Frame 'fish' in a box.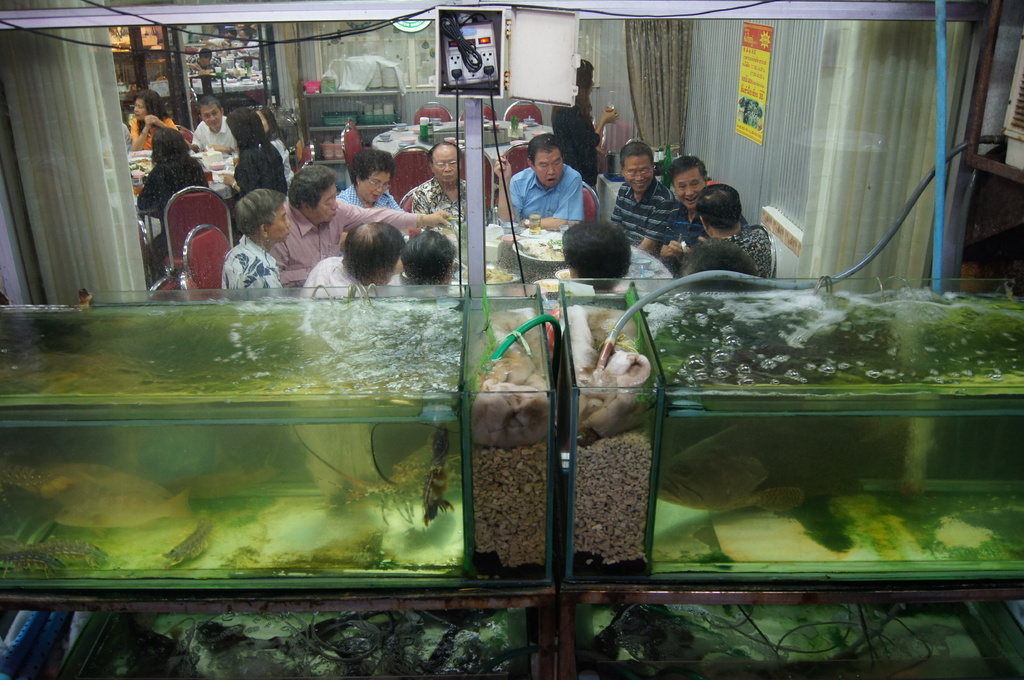
x1=165 y1=518 x2=221 y2=564.
